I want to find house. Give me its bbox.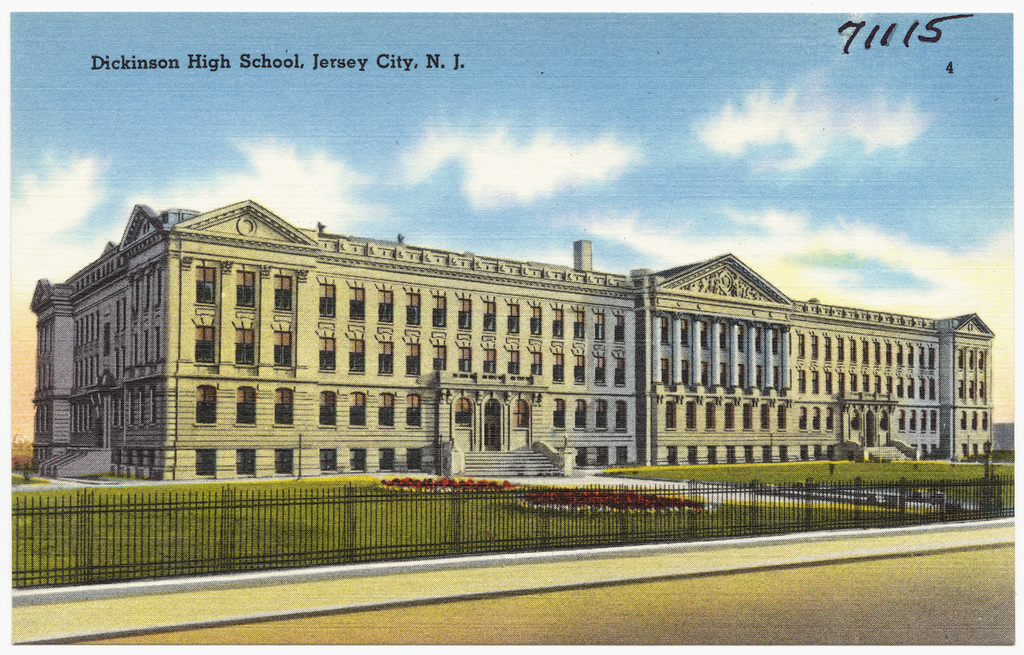
region(166, 193, 319, 477).
